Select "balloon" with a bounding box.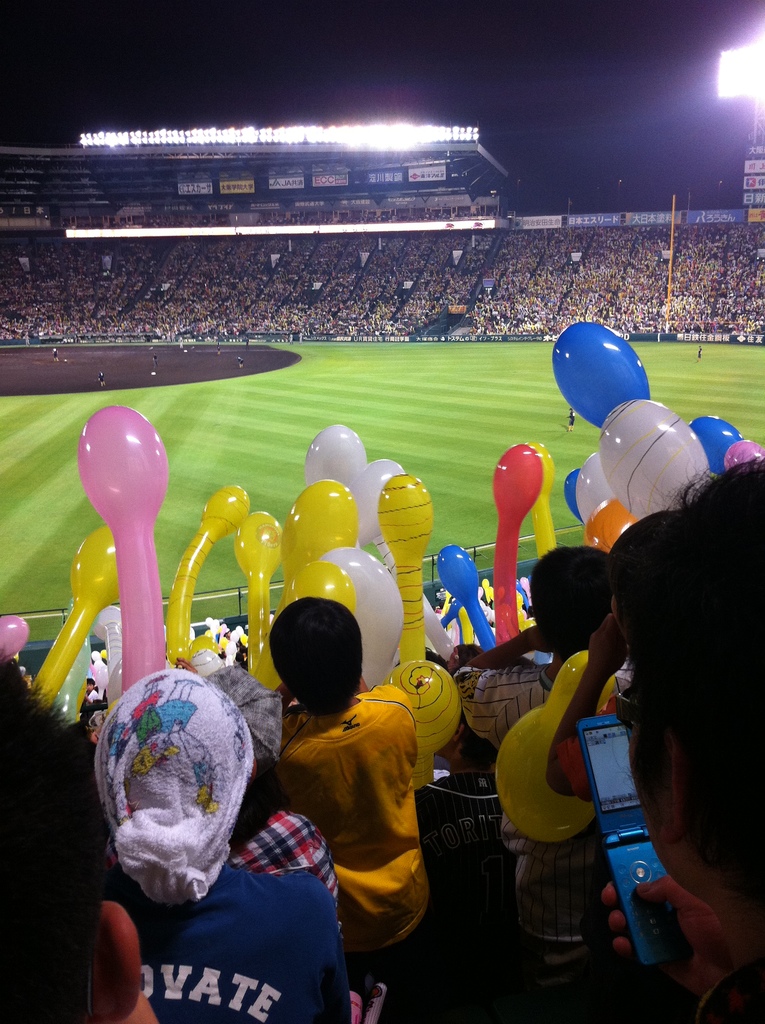
[x1=494, y1=648, x2=596, y2=847].
